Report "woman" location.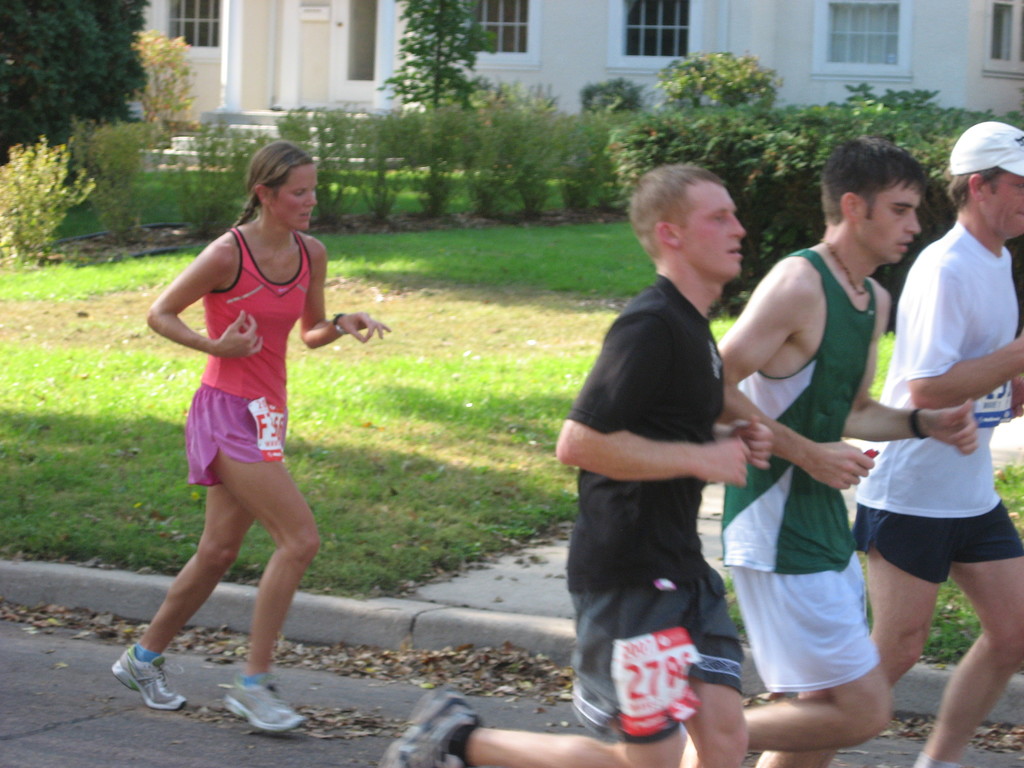
Report: rect(140, 123, 348, 707).
